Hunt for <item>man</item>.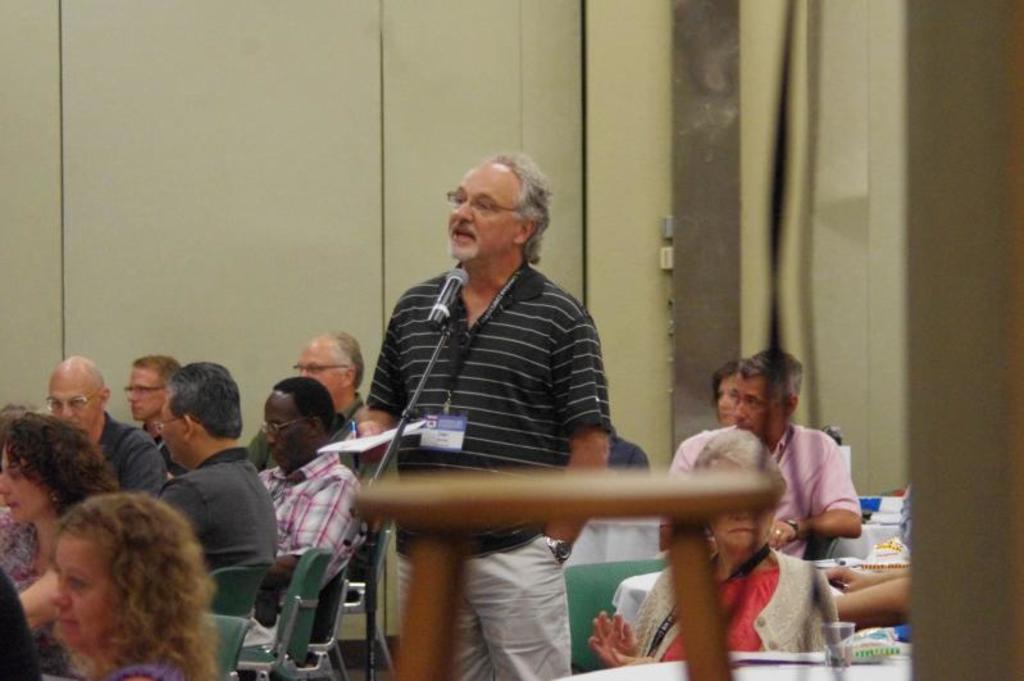
Hunted down at 657/346/861/559.
